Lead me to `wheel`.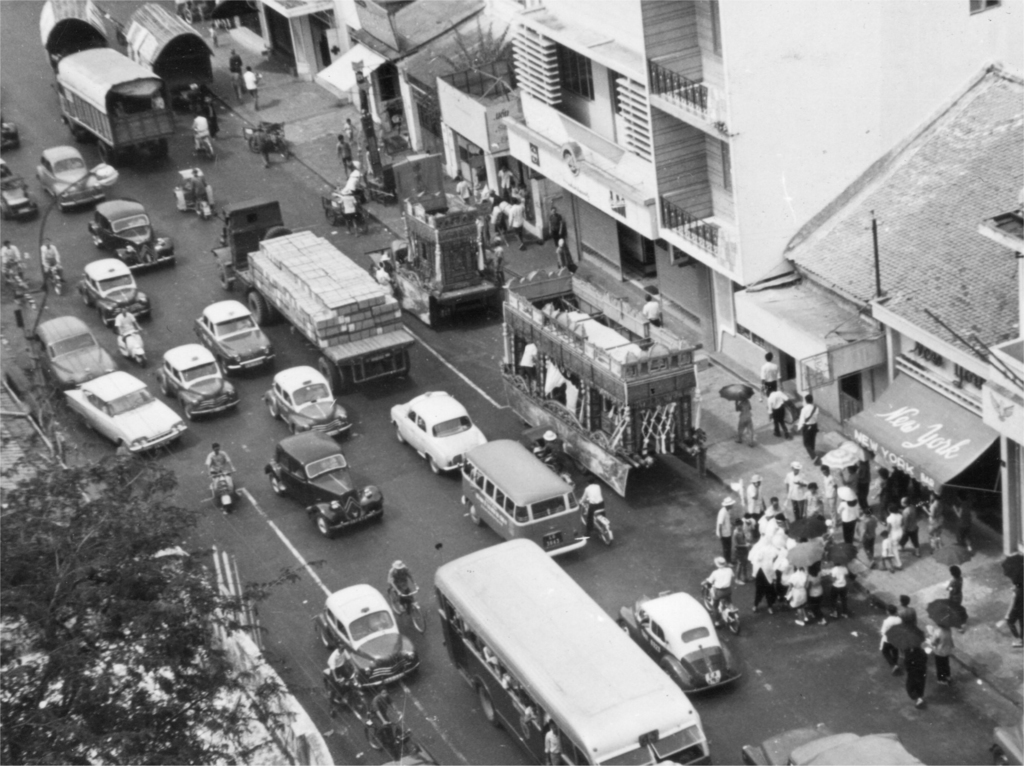
Lead to 240:291:277:329.
